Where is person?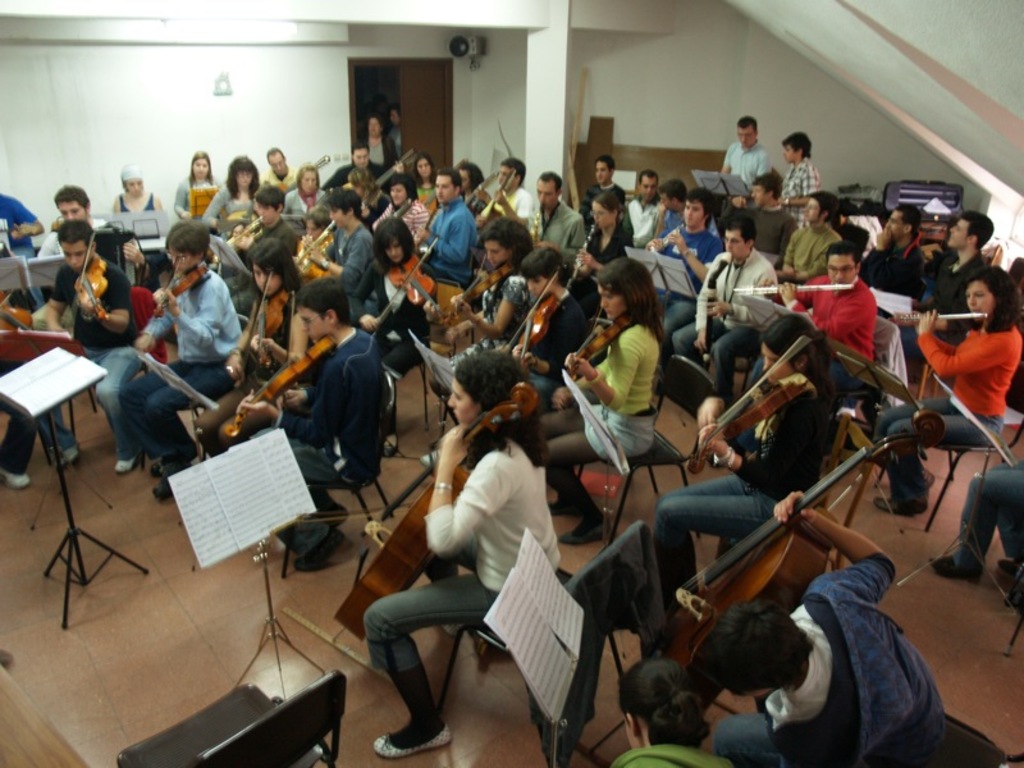
x1=699, y1=484, x2=951, y2=767.
